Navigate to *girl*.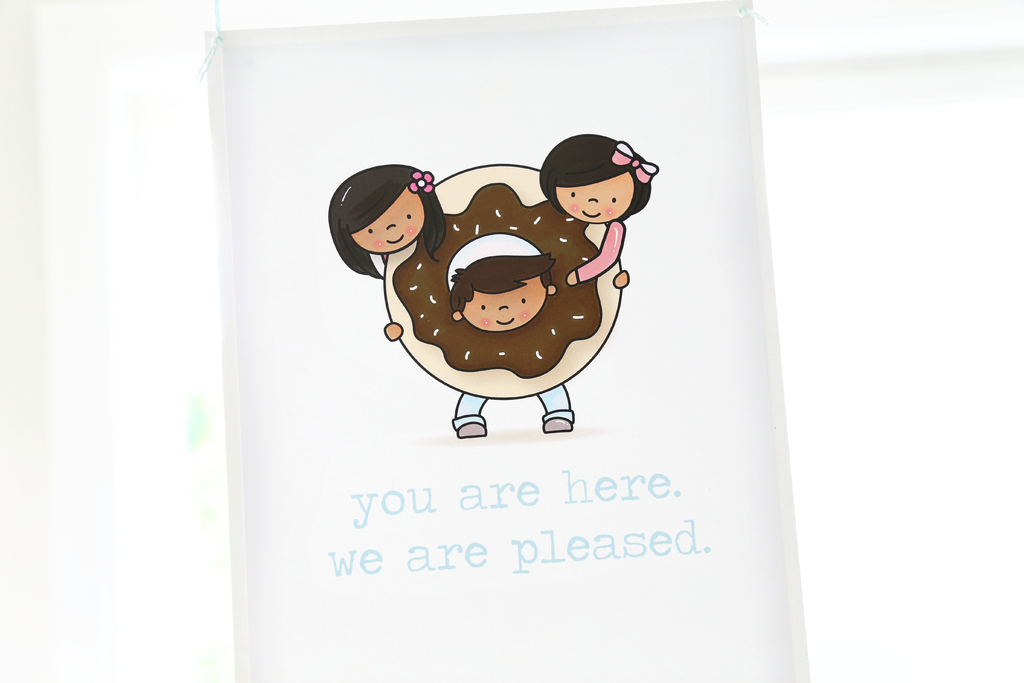
Navigation target: box(327, 165, 447, 284).
